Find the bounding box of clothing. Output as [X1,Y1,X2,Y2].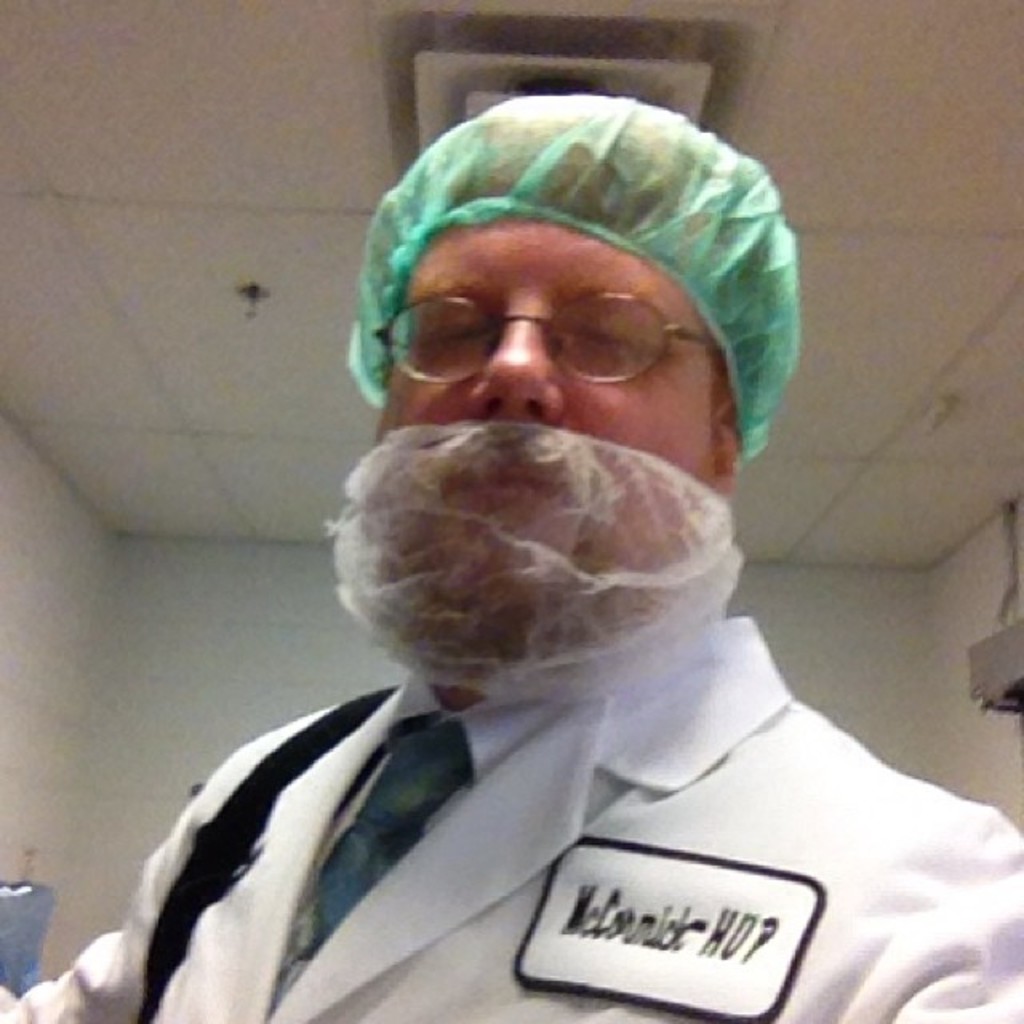
[0,610,1022,1022].
